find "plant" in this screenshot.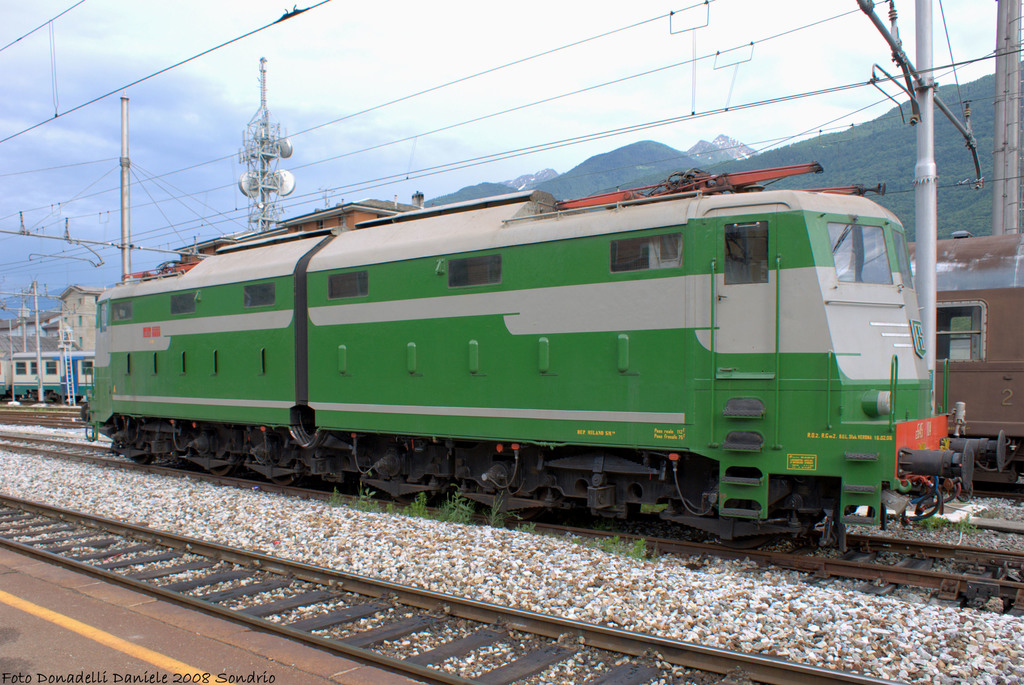
The bounding box for "plant" is [left=511, top=514, right=538, bottom=539].
